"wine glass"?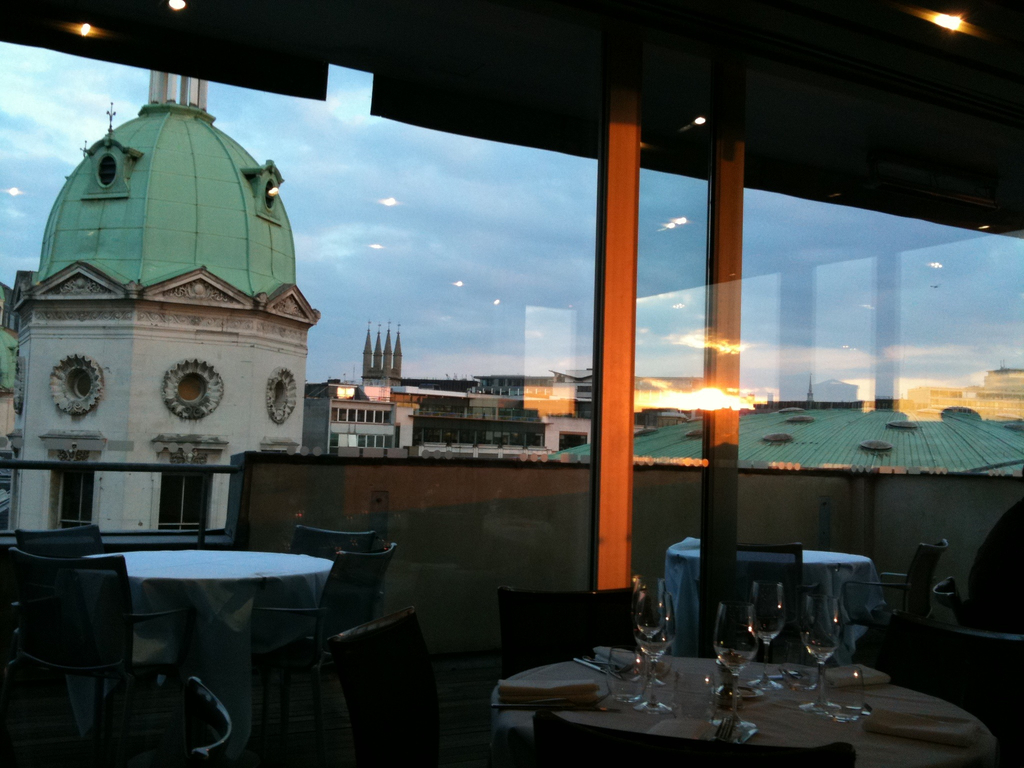
crop(746, 577, 785, 694)
